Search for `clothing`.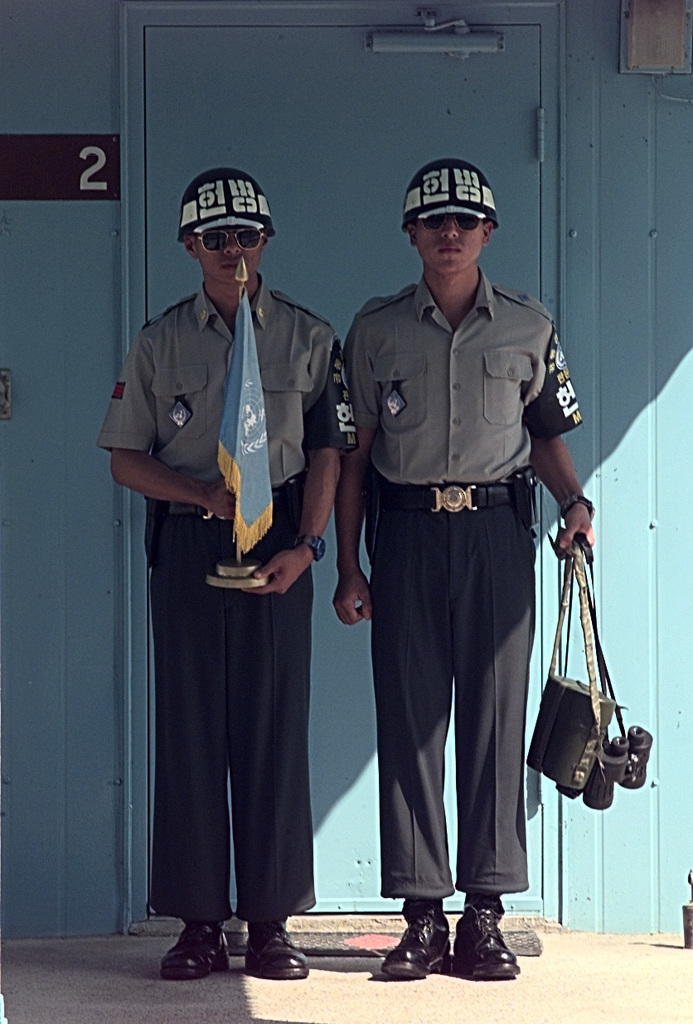
Found at l=84, t=283, r=366, b=926.
